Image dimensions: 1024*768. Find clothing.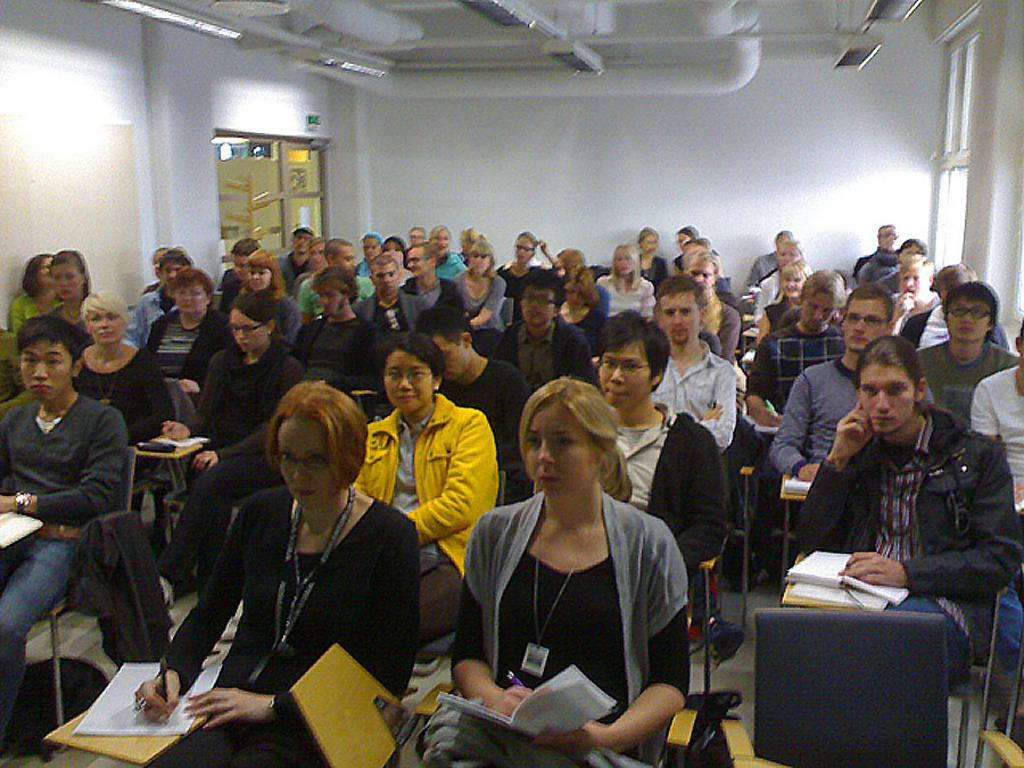
detection(494, 315, 603, 397).
